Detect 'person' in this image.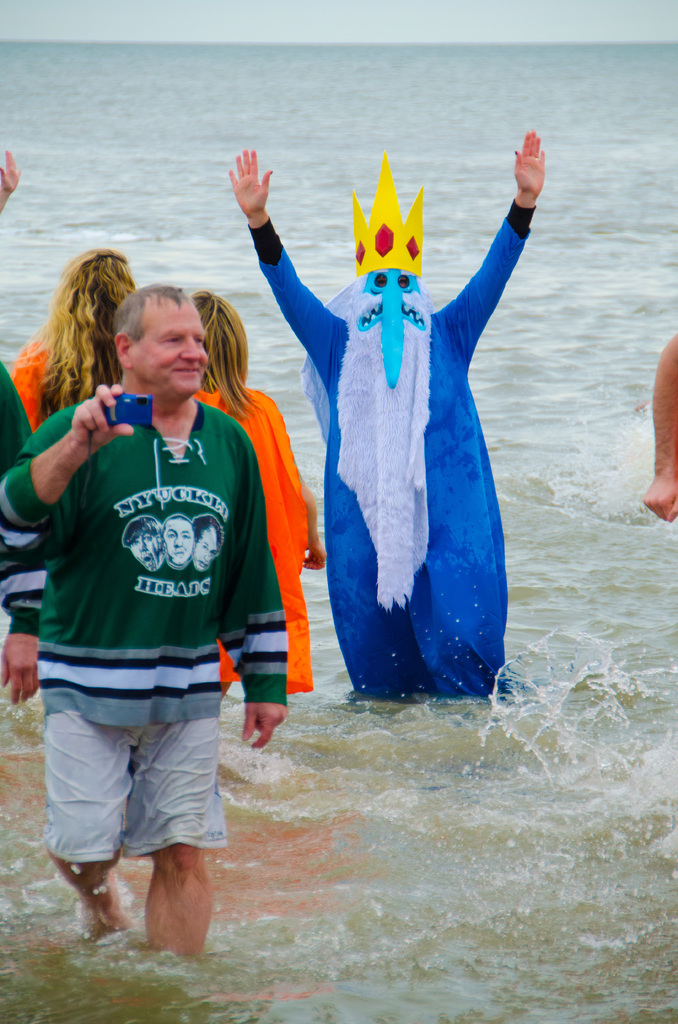
Detection: [left=0, top=280, right=283, bottom=975].
